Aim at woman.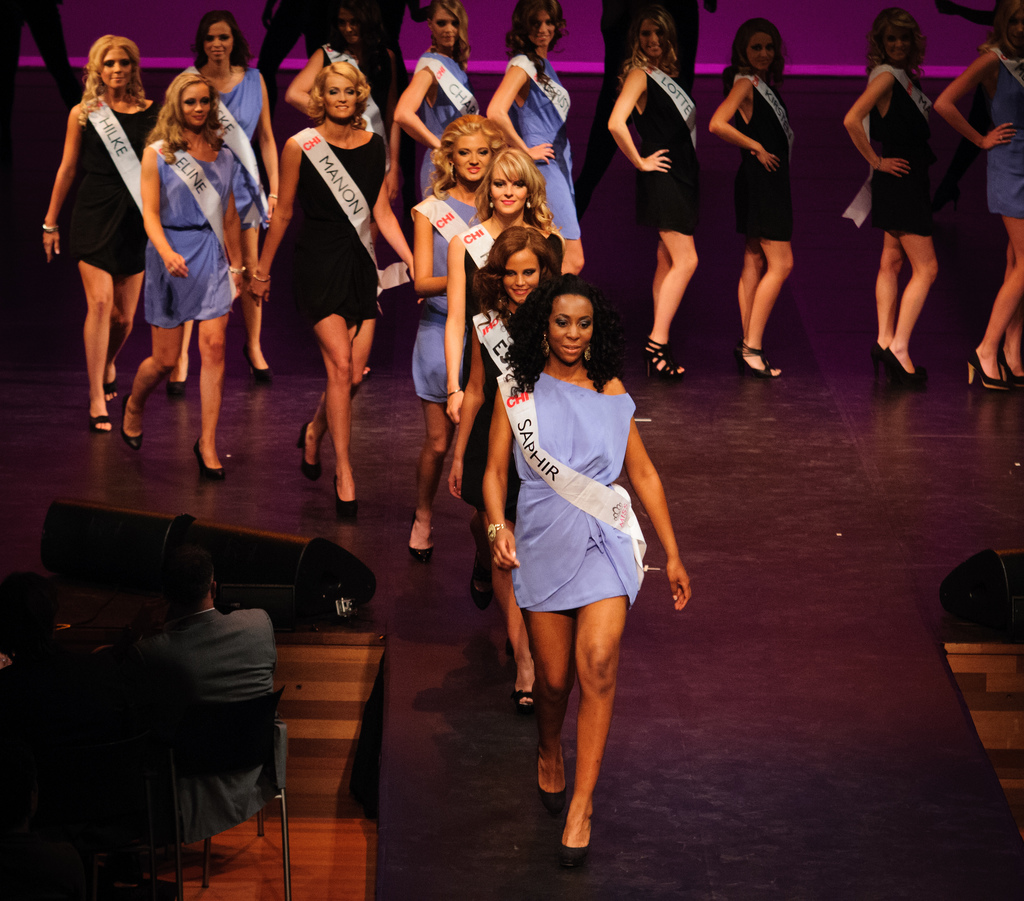
Aimed at BBox(486, 0, 586, 274).
